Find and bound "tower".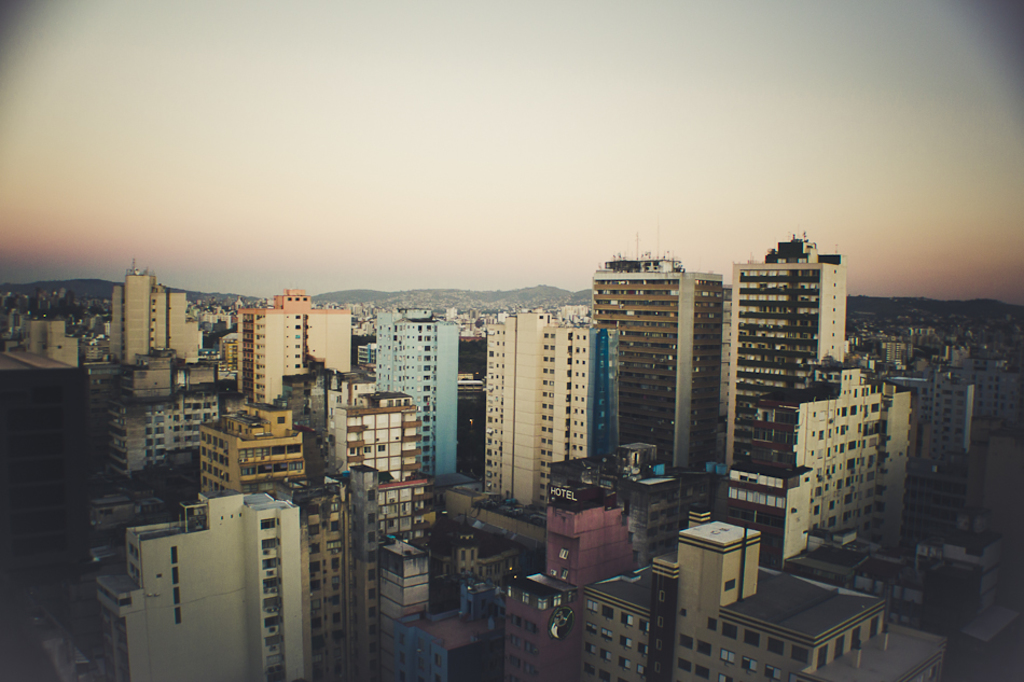
Bound: {"left": 239, "top": 295, "right": 342, "bottom": 407}.
